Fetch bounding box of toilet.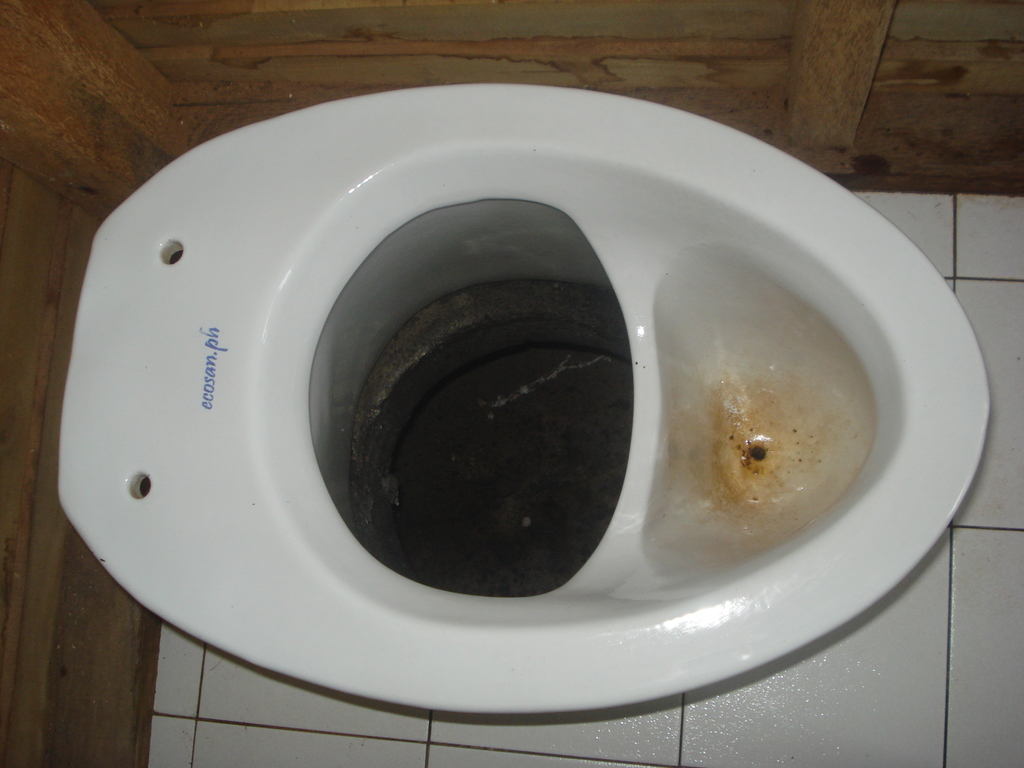
Bbox: <region>105, 72, 988, 733</region>.
